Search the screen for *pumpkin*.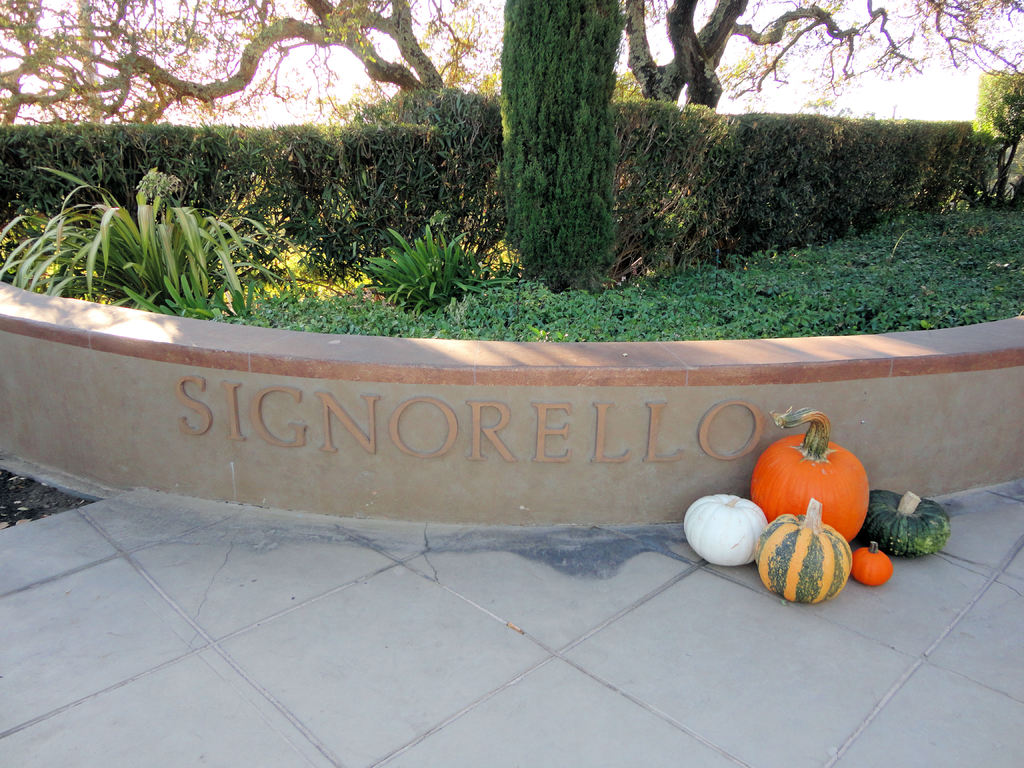
Found at locate(863, 488, 949, 561).
